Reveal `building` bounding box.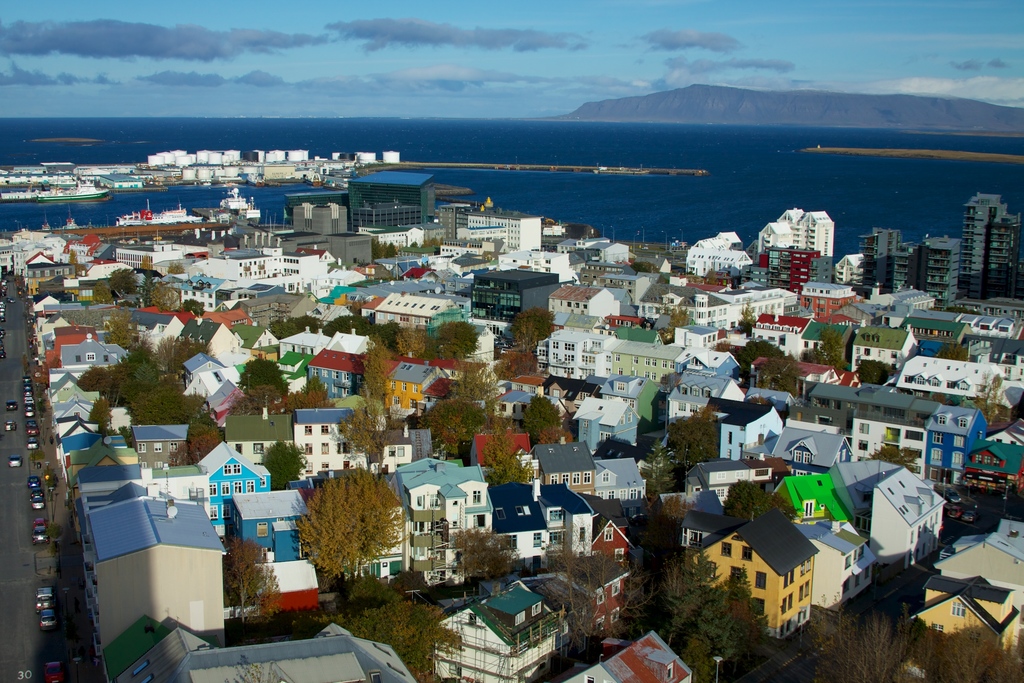
Revealed: left=957, top=188, right=1012, bottom=297.
